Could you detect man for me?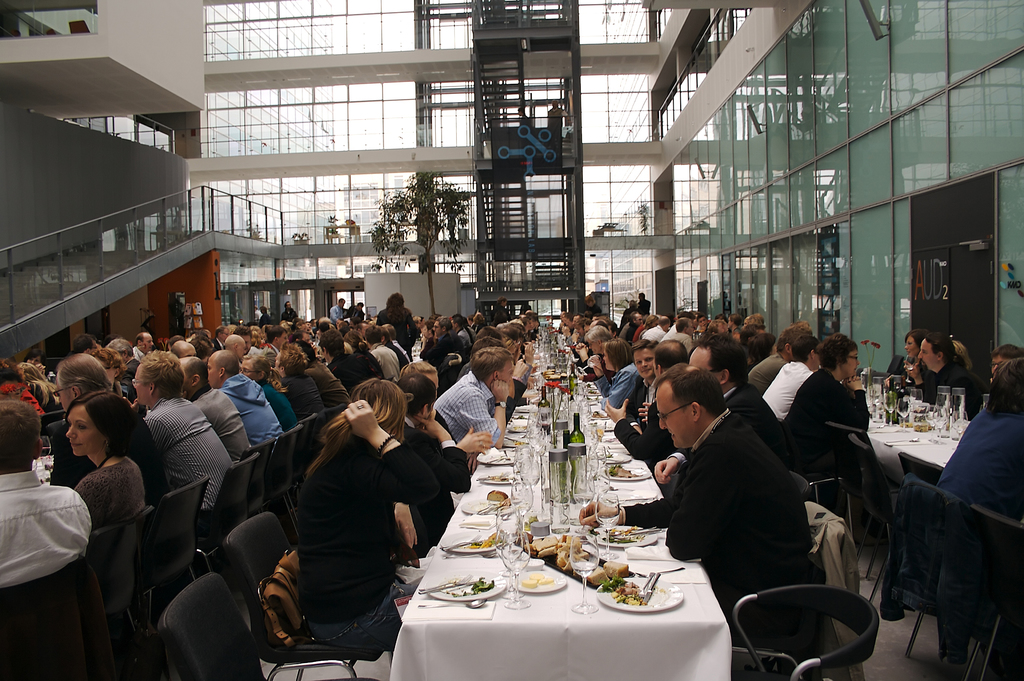
Detection result: (x1=0, y1=401, x2=91, y2=591).
